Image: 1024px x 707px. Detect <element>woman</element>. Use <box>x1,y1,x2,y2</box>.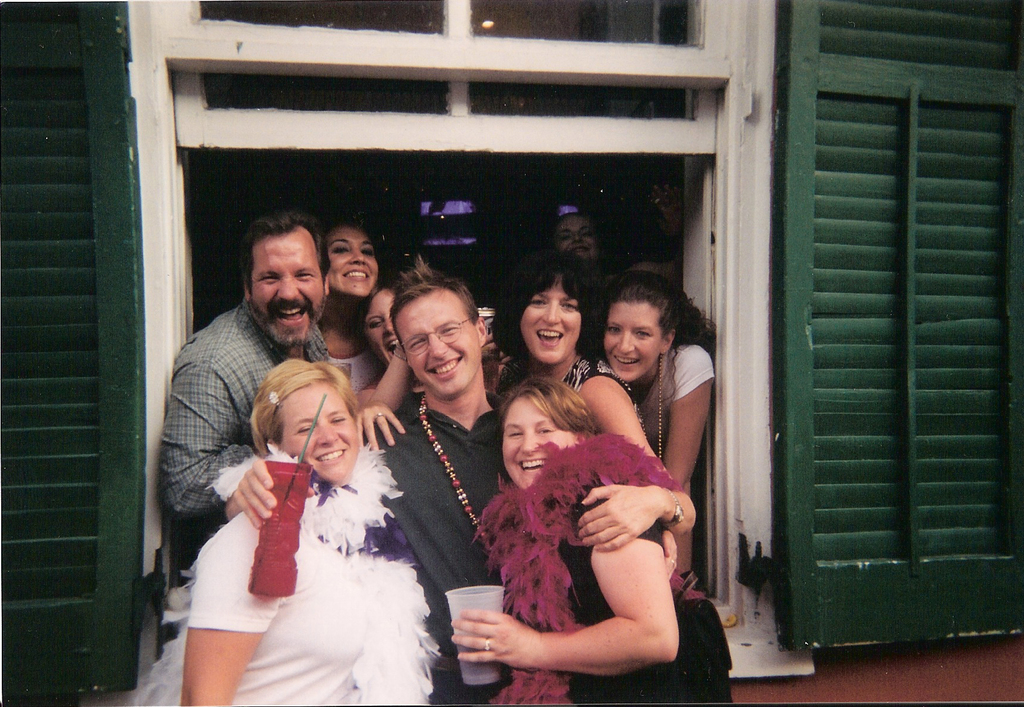
<box>449,374,737,706</box>.
